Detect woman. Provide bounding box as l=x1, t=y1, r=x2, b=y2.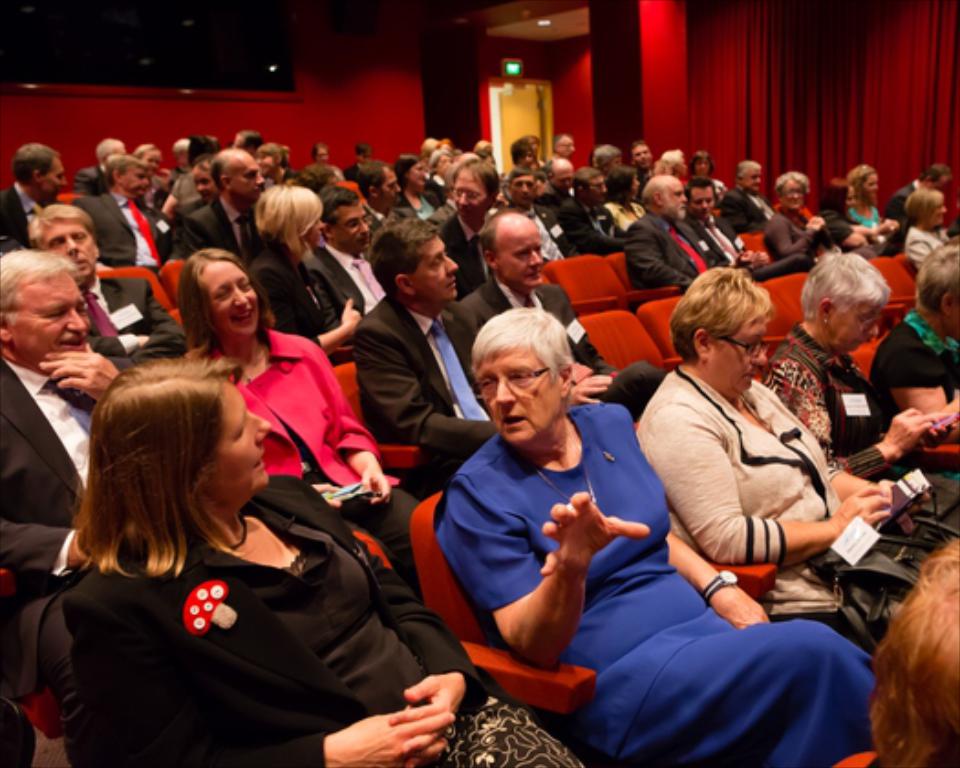
l=305, t=143, r=344, b=179.
